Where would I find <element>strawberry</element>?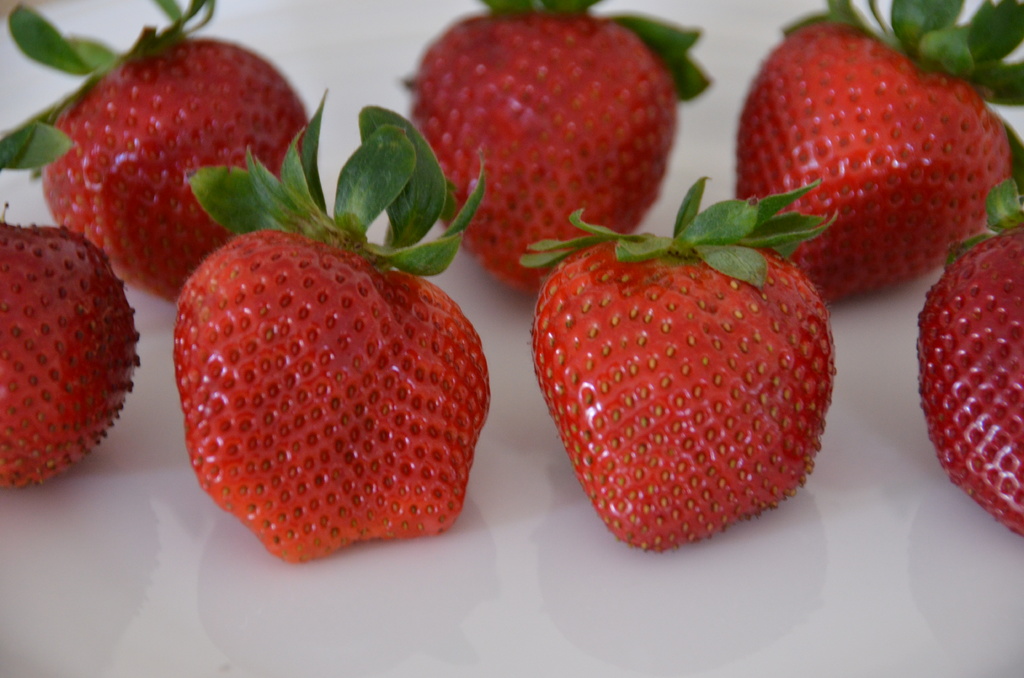
At l=170, t=95, r=488, b=562.
